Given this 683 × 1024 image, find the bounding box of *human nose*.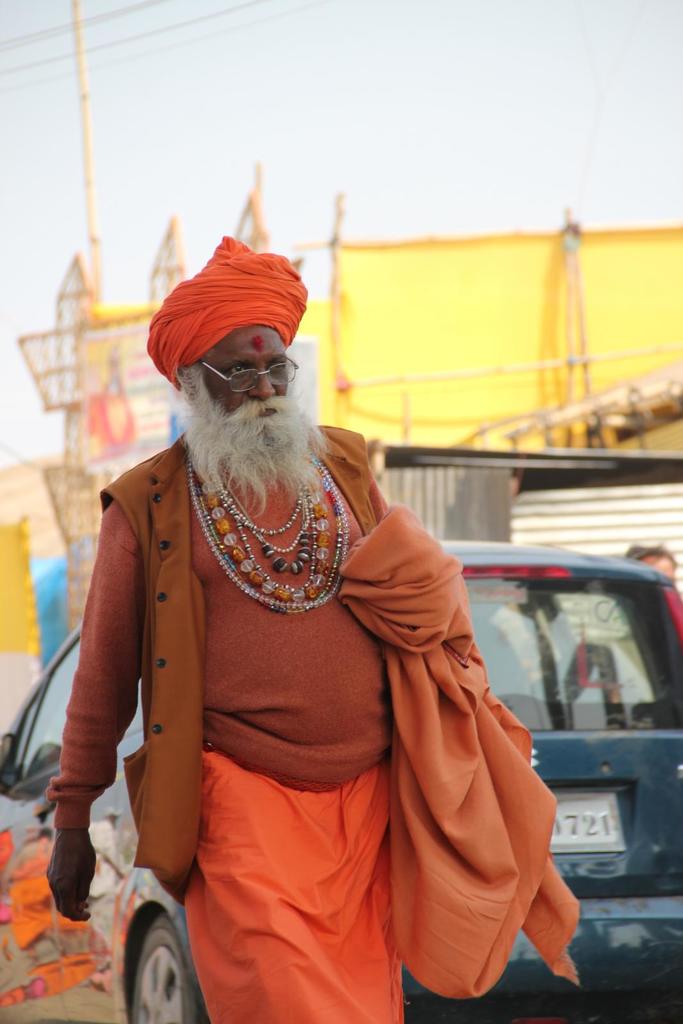
region(248, 363, 279, 405).
